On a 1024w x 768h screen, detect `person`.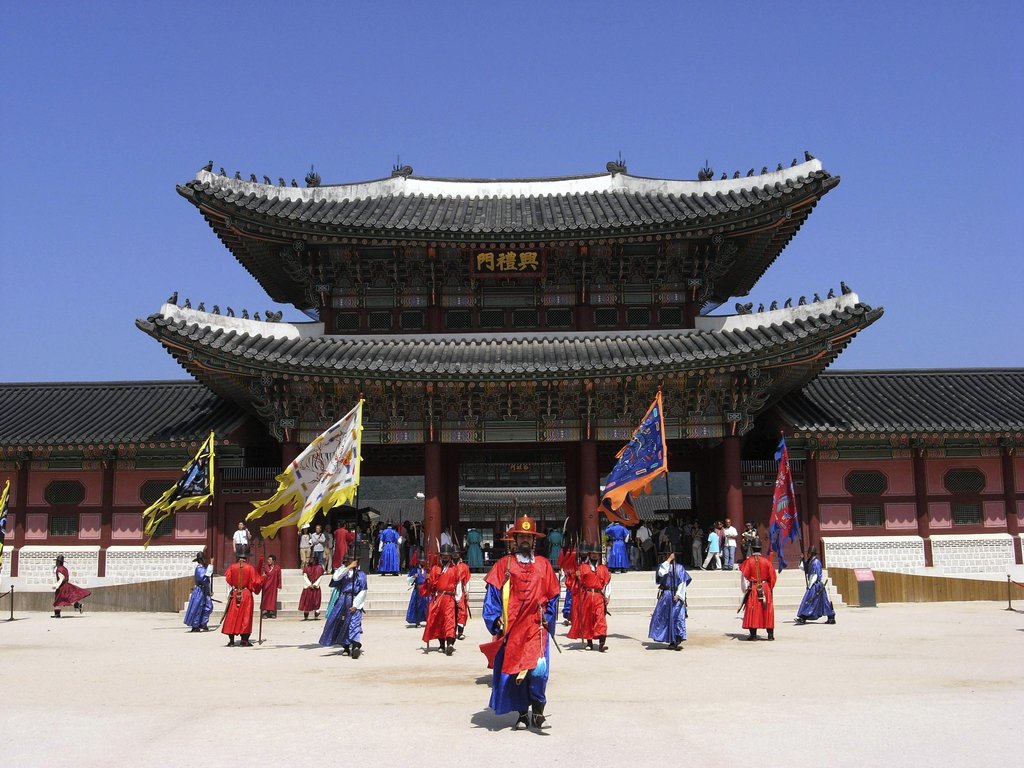
[x1=323, y1=545, x2=355, y2=615].
